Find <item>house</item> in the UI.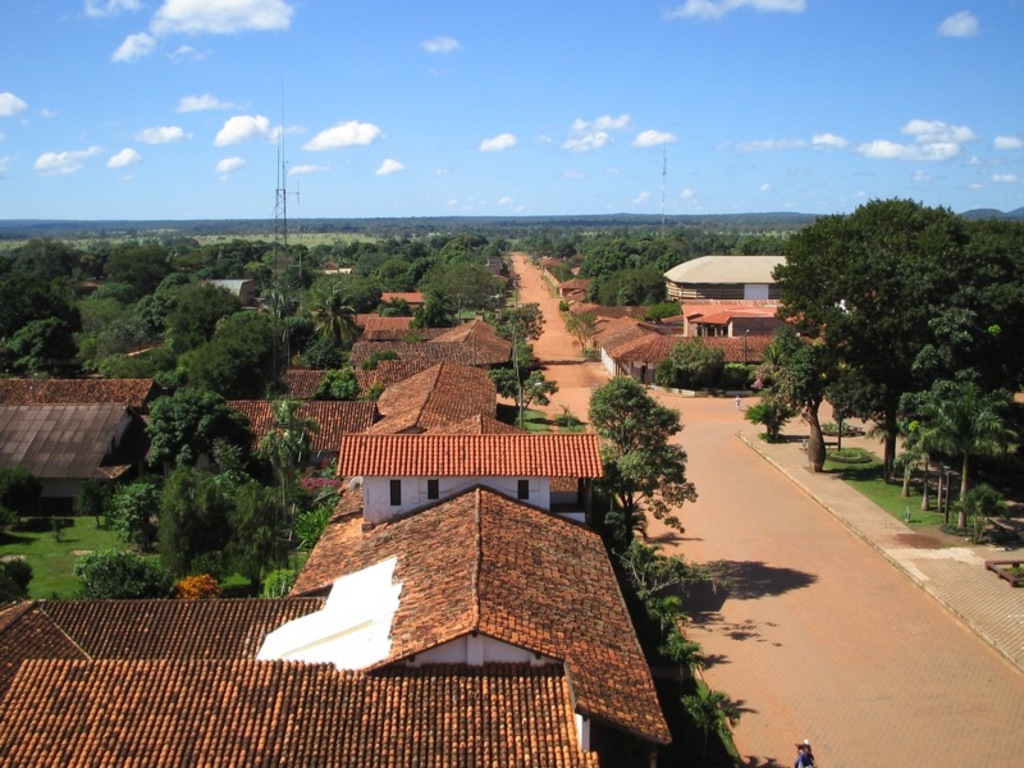
UI element at select_region(376, 284, 443, 317).
